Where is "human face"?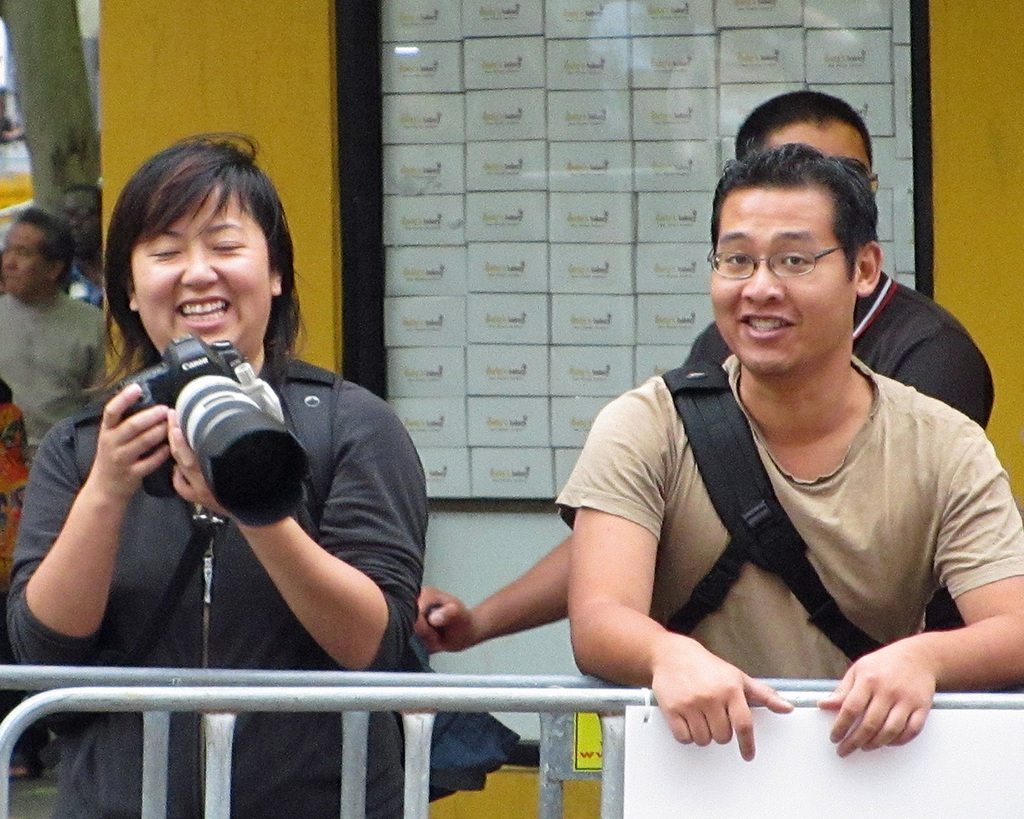
707/191/856/374.
